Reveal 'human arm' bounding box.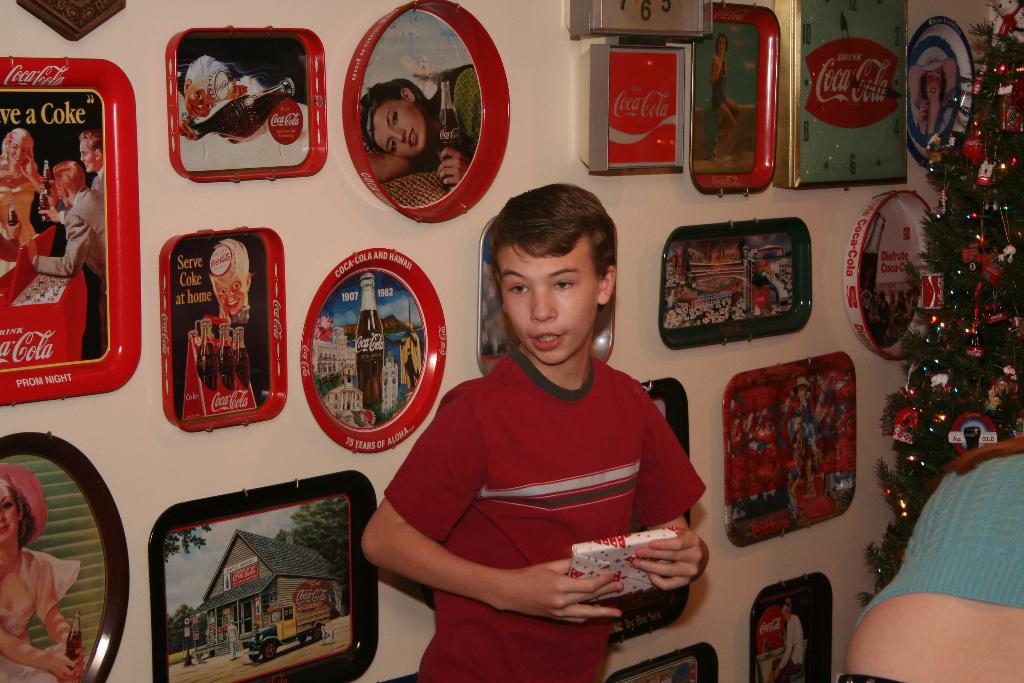
Revealed: left=361, top=397, right=622, bottom=629.
